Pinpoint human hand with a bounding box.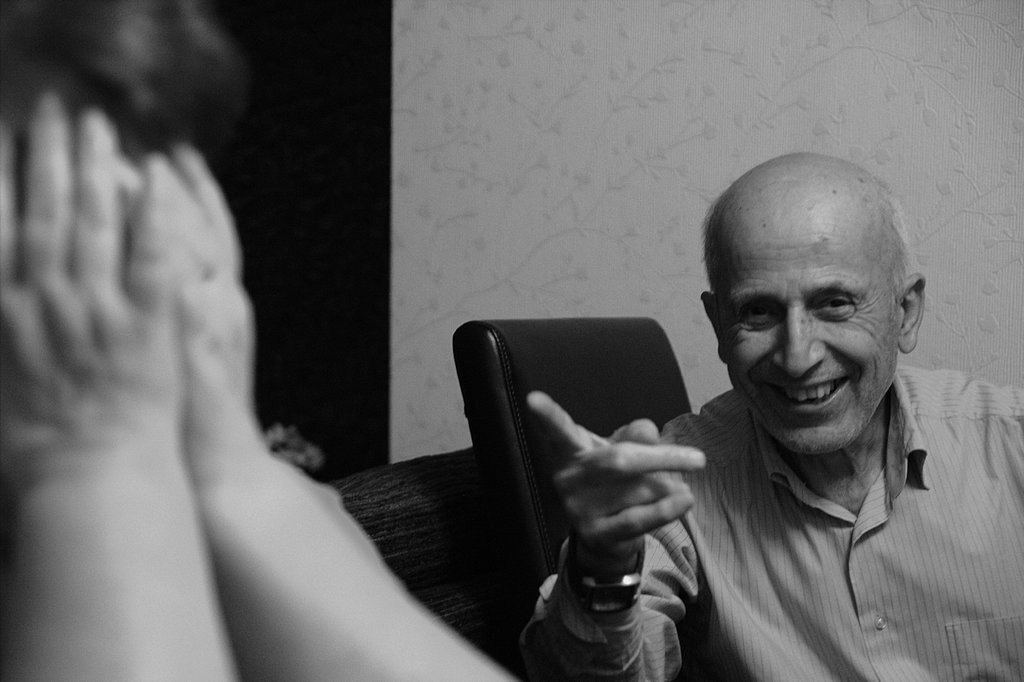
[left=115, top=138, right=266, bottom=480].
